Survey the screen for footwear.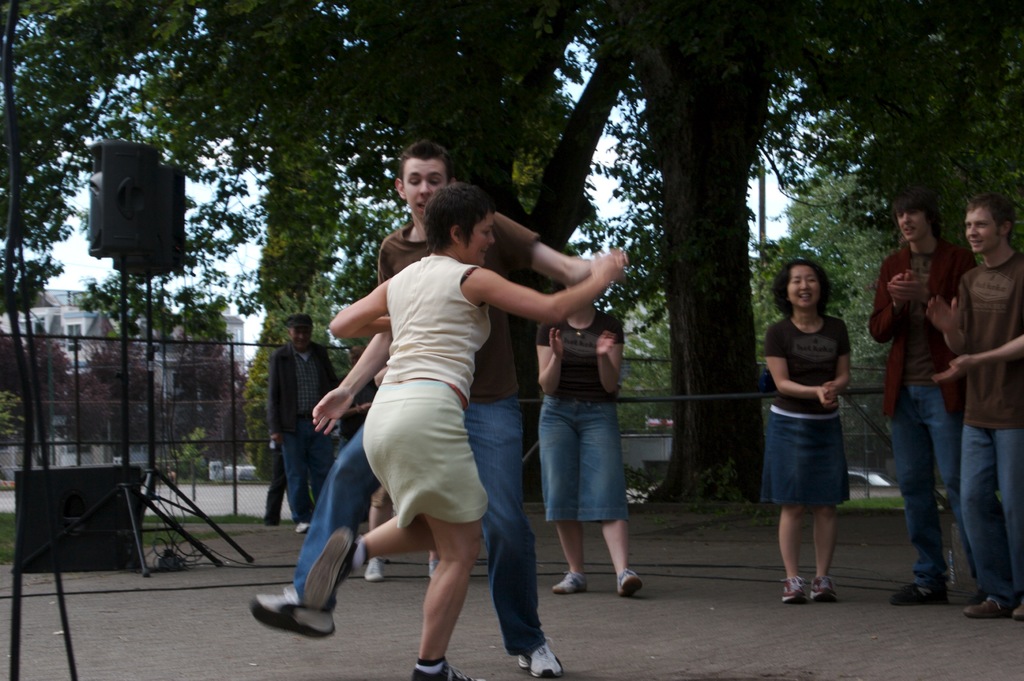
Survey found: 251,586,335,641.
